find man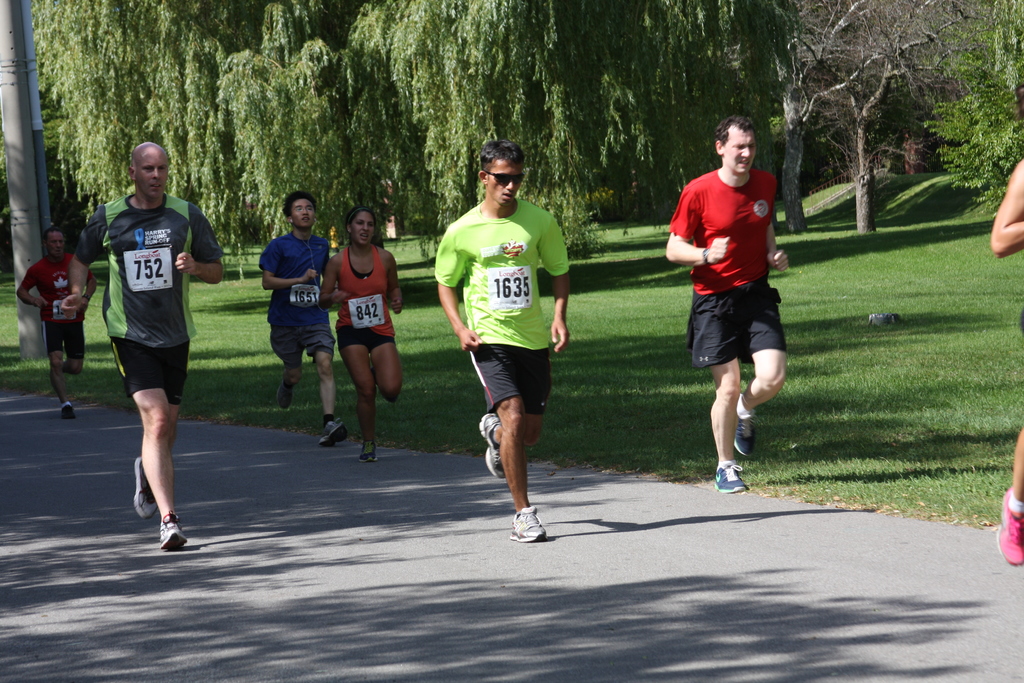
left=253, top=184, right=351, bottom=448
